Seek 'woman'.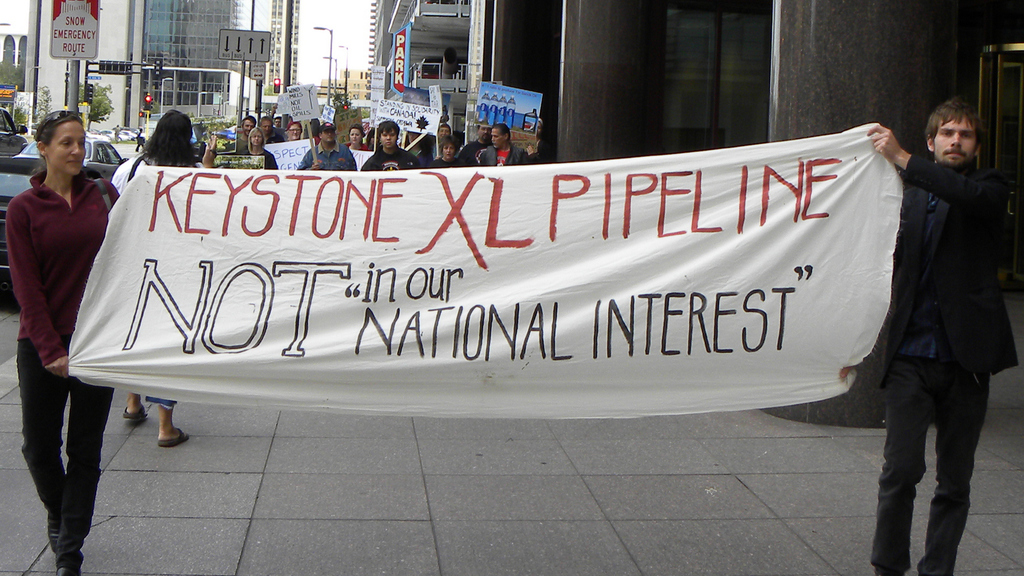
detection(241, 121, 282, 172).
